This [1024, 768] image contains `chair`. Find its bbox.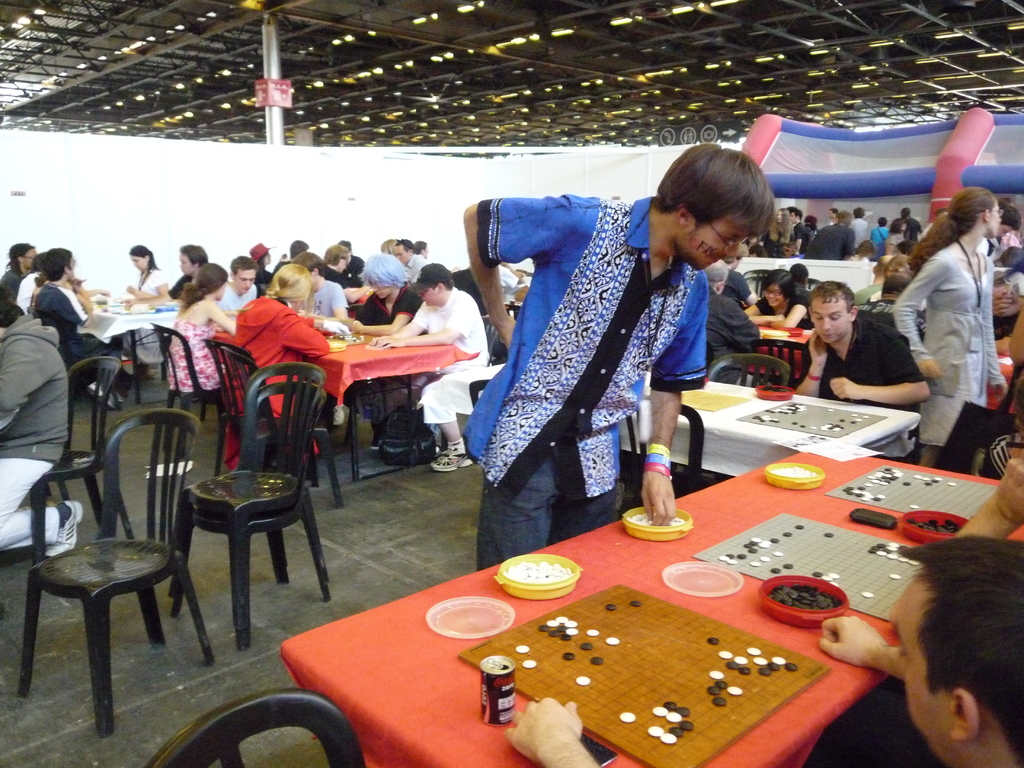
(211,340,349,502).
